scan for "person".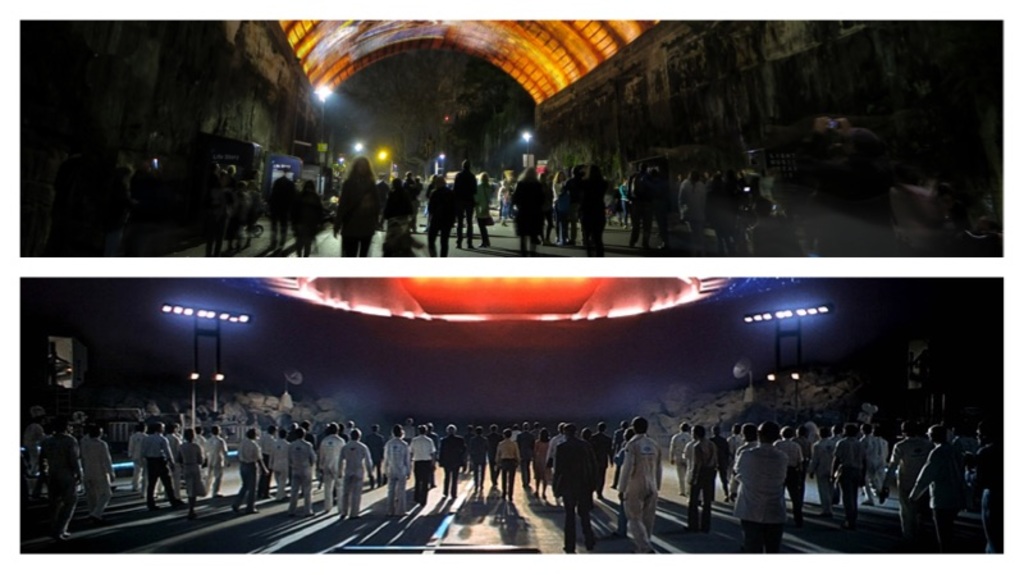
Scan result: [x1=812, y1=426, x2=837, y2=517].
